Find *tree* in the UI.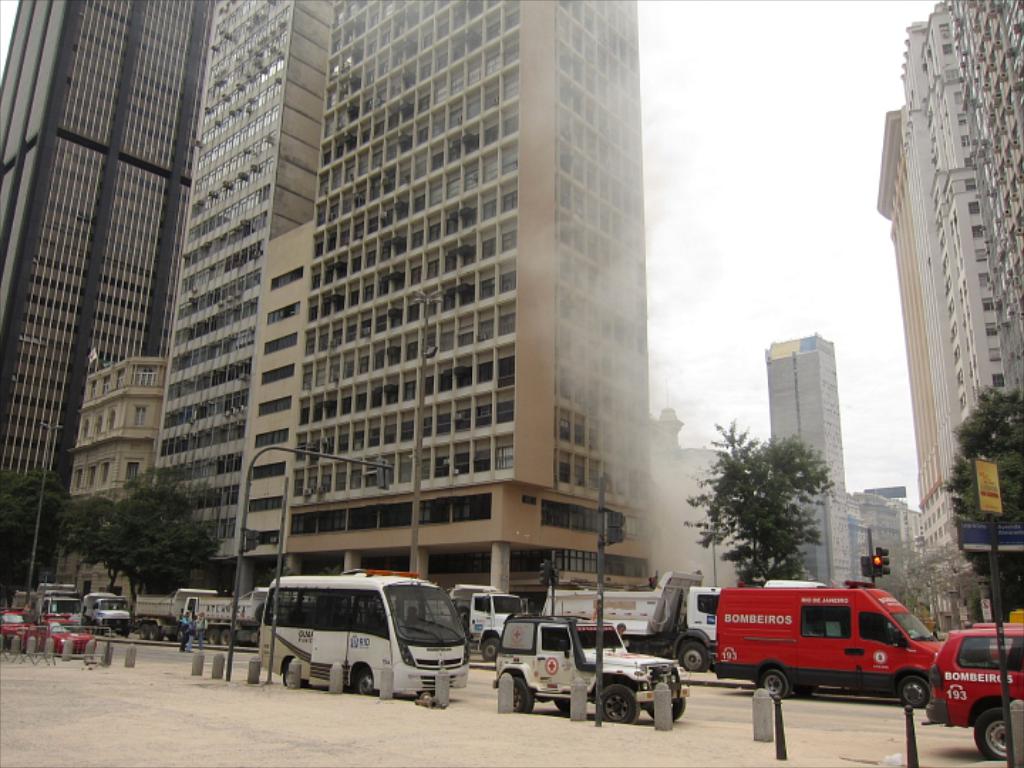
UI element at rect(890, 518, 997, 636).
